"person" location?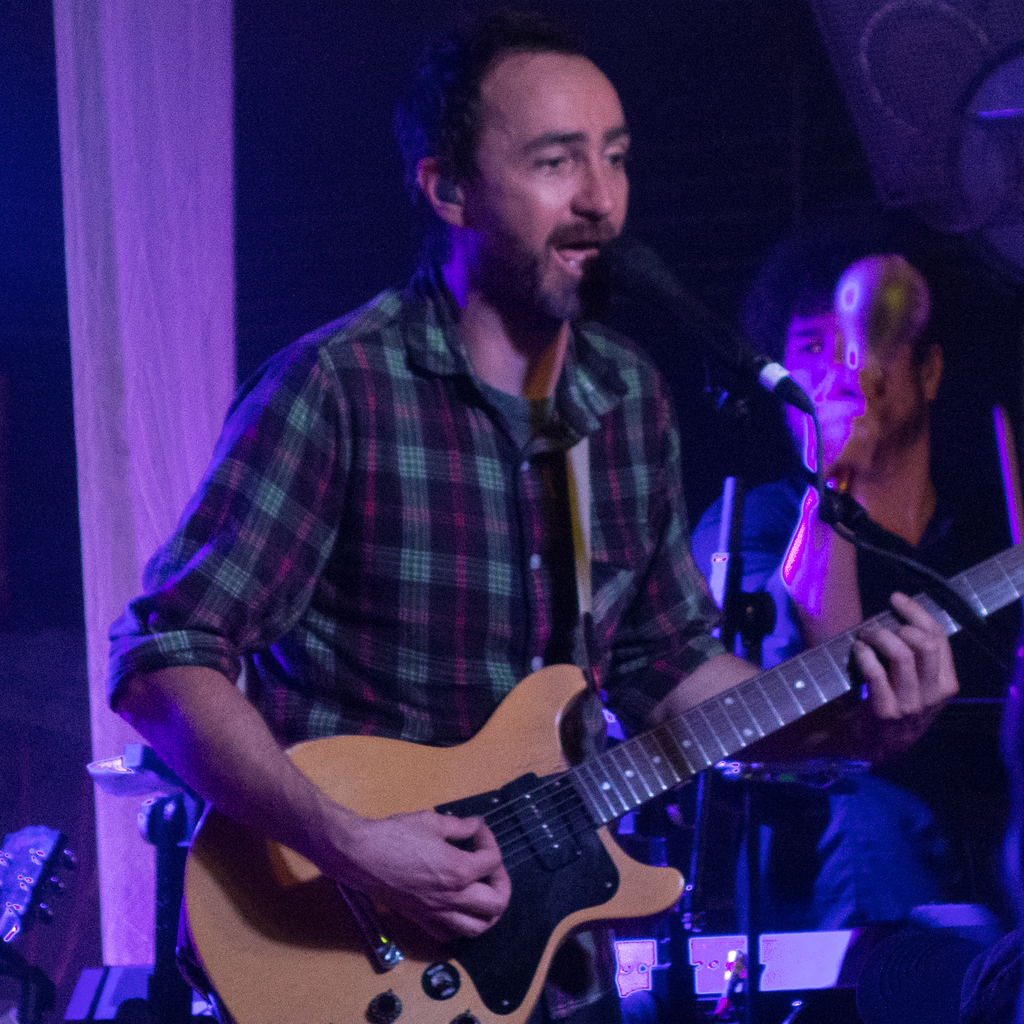
681/236/1023/939
